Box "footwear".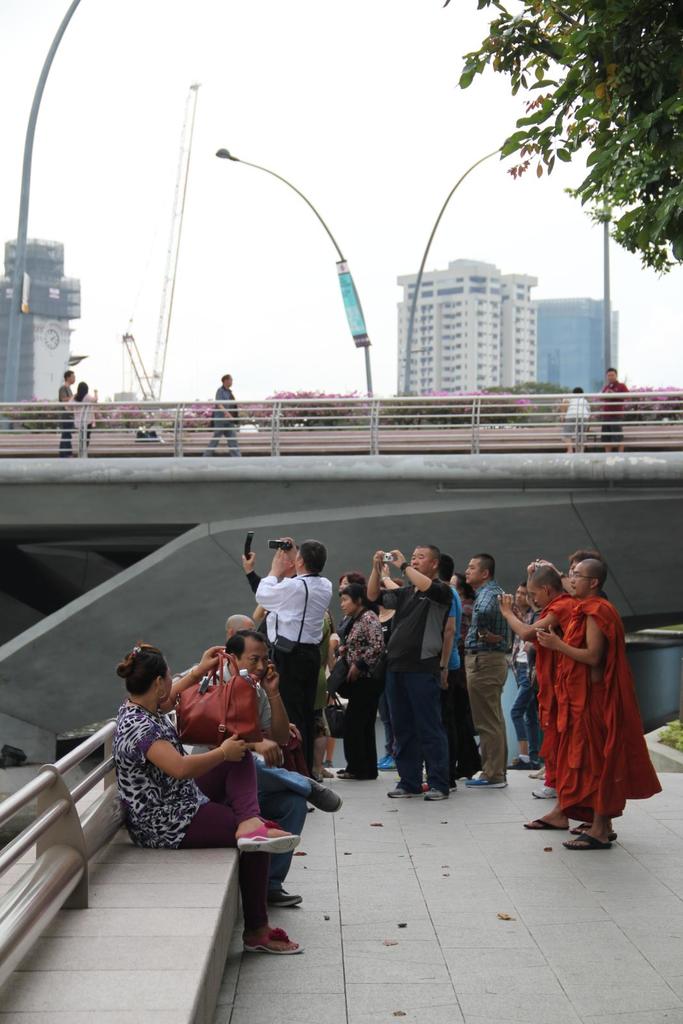
(x1=264, y1=886, x2=304, y2=906).
